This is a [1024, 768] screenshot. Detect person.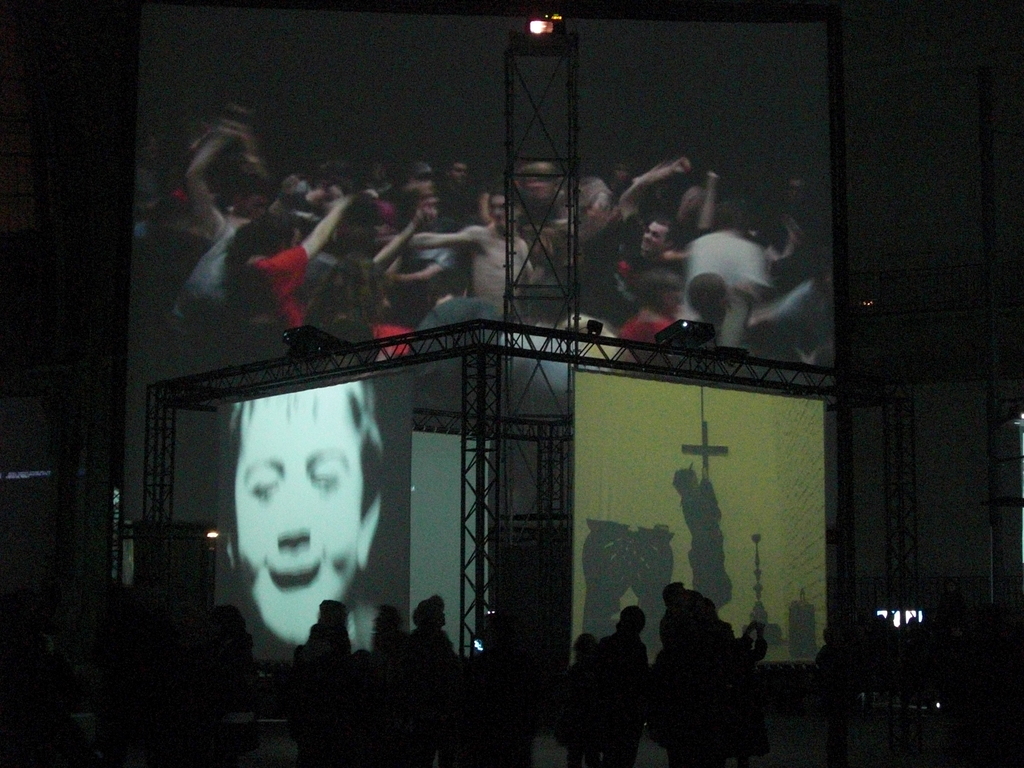
pyautogui.locateOnScreen(600, 585, 653, 733).
